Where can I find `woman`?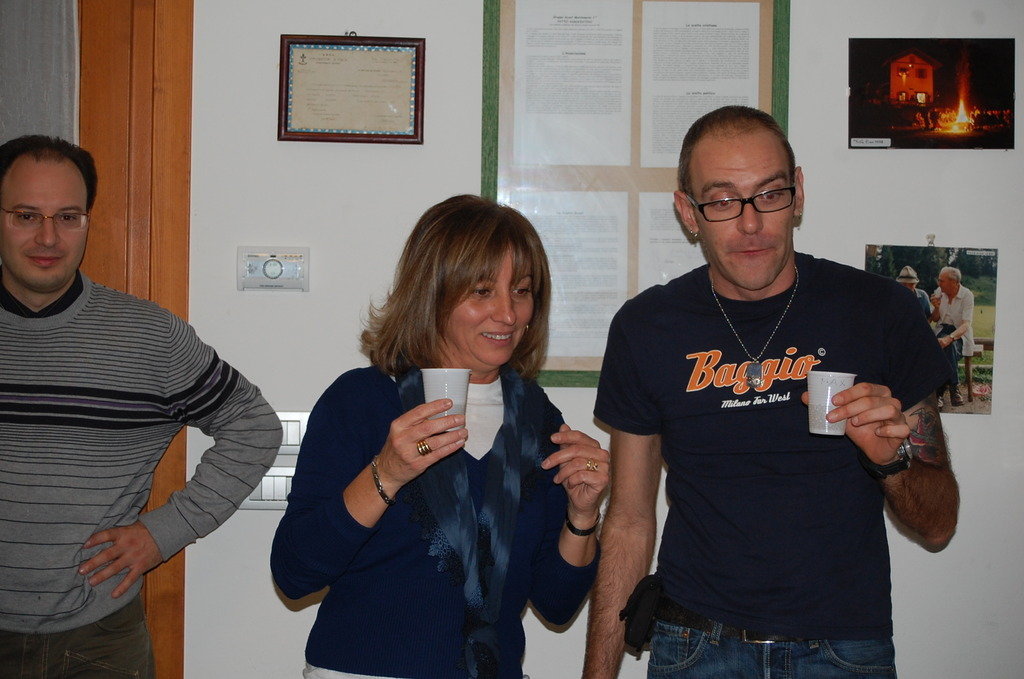
You can find it at 298/184/595/677.
